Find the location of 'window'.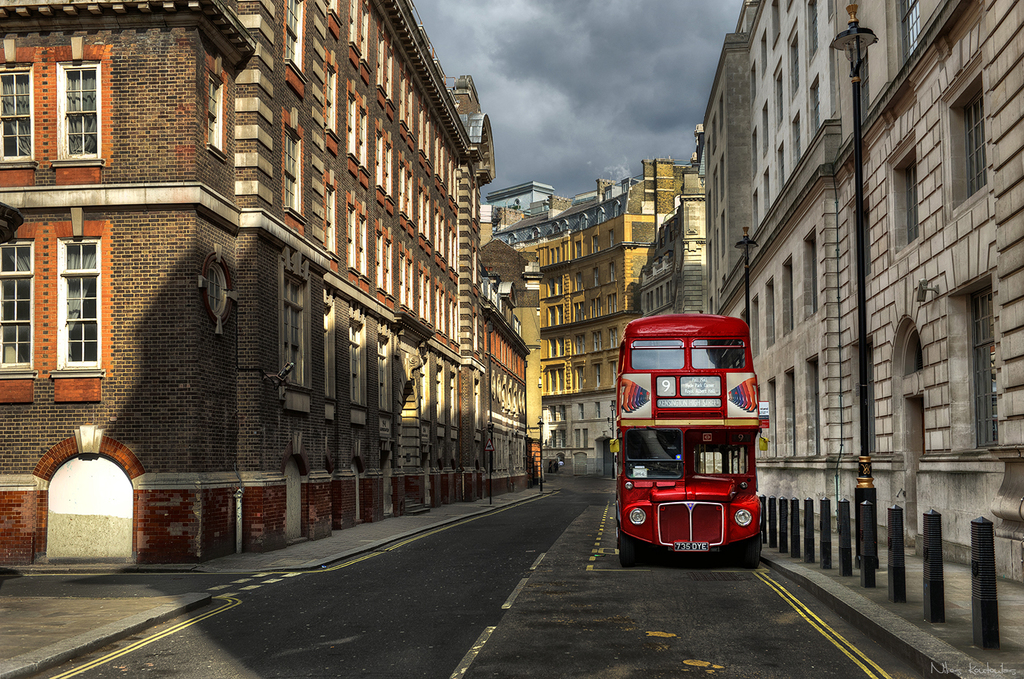
Location: box(810, 235, 824, 316).
